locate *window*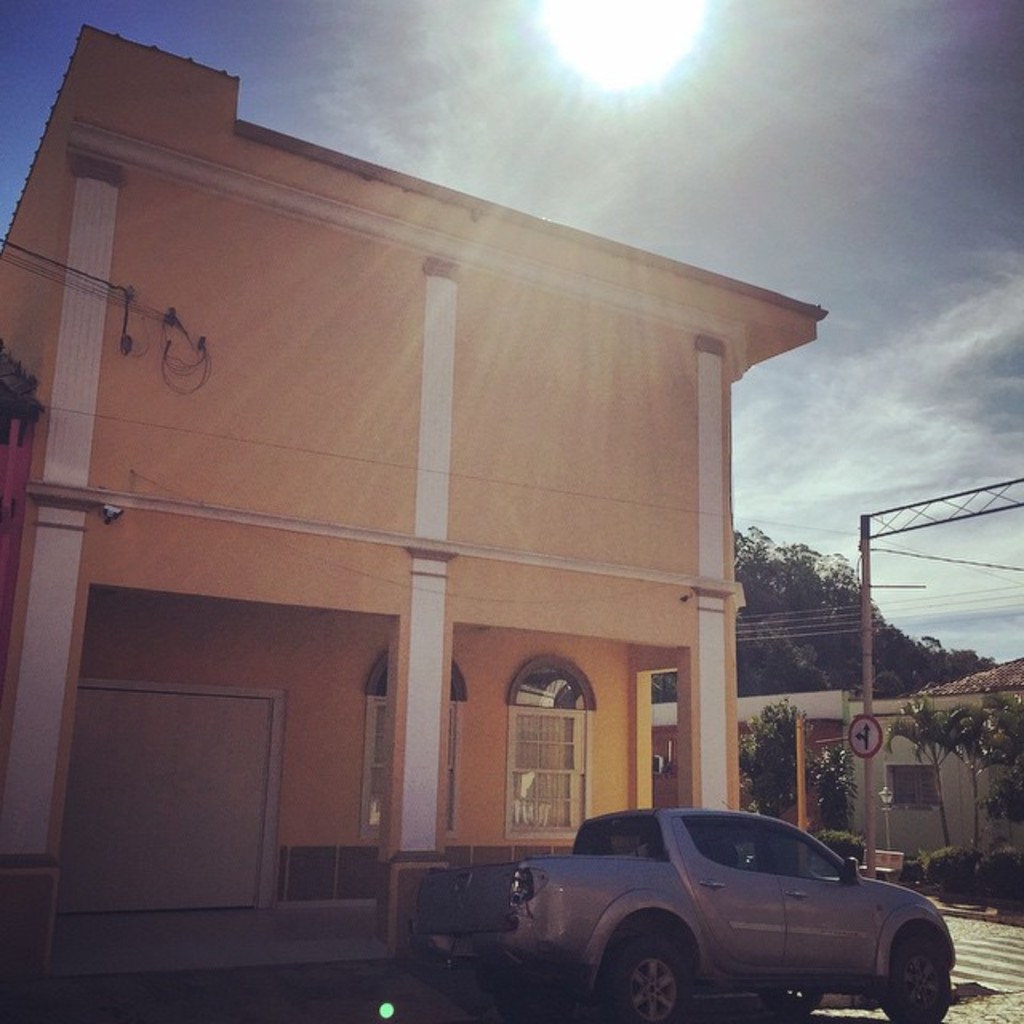
{"x1": 888, "y1": 768, "x2": 946, "y2": 810}
